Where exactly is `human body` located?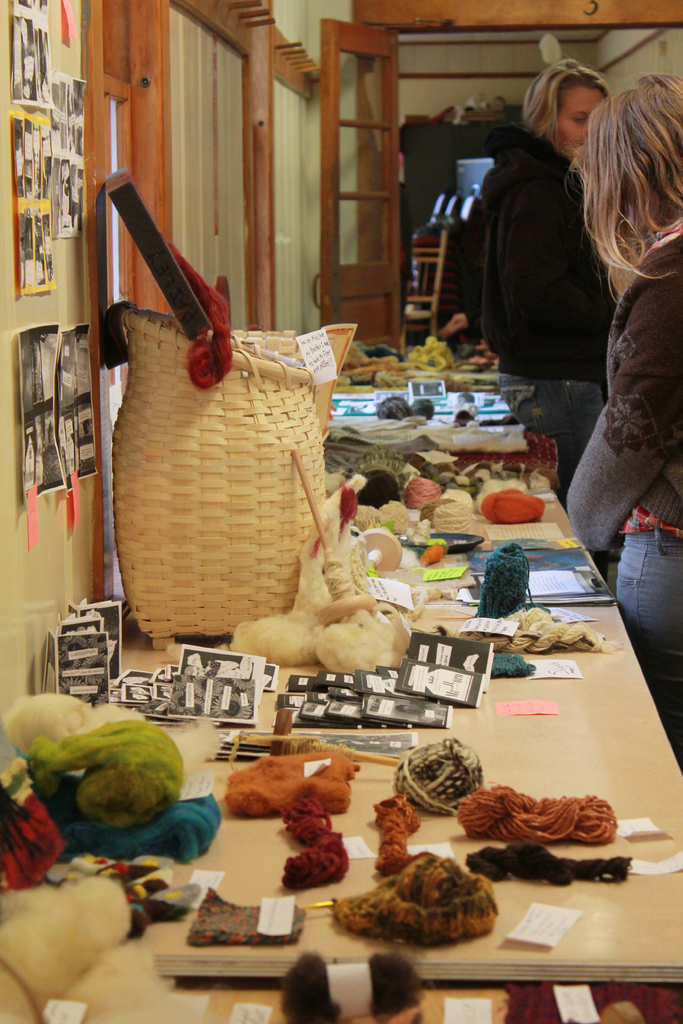
Its bounding box is l=456, t=68, r=630, b=434.
